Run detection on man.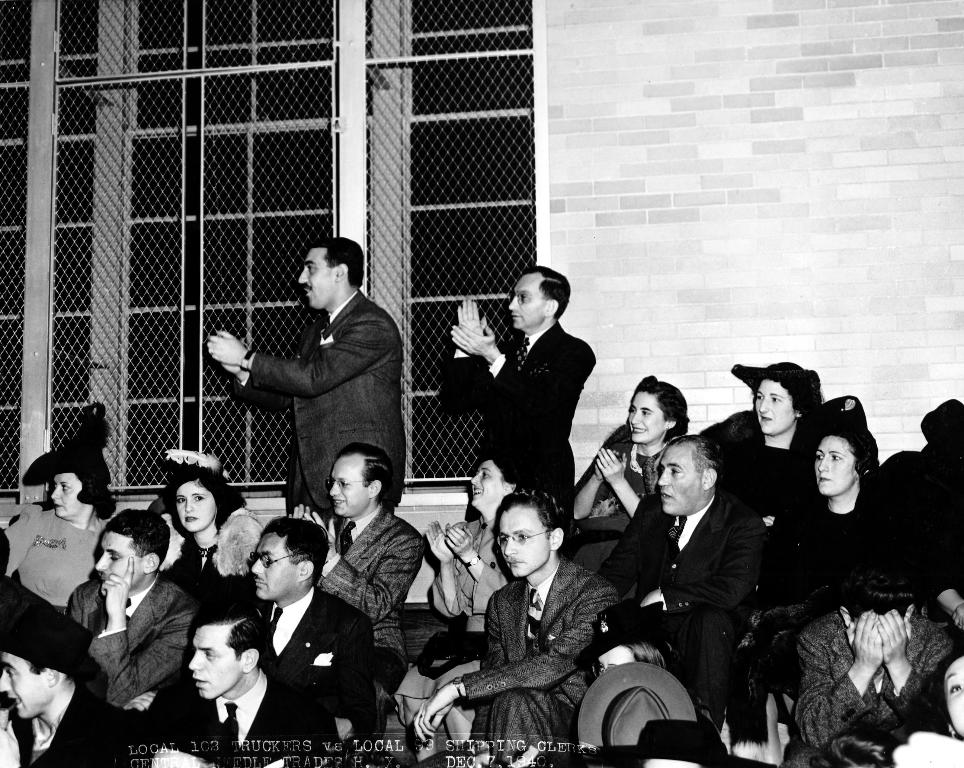
Result: <region>128, 600, 333, 767</region>.
